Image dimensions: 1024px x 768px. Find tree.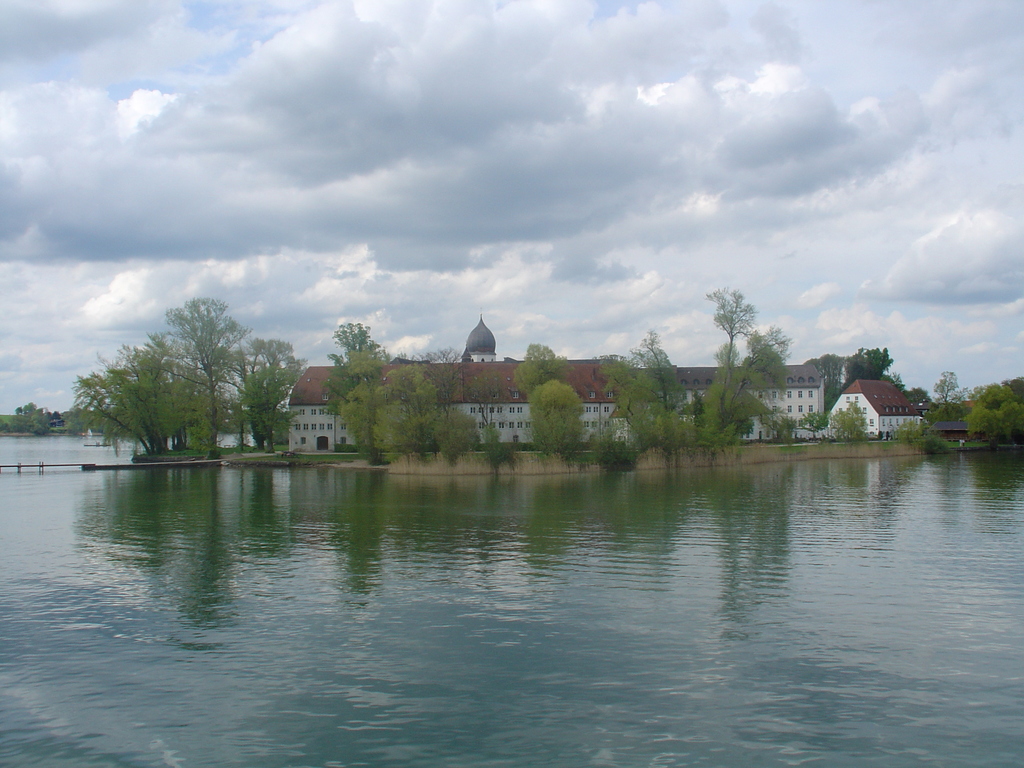
(598, 325, 697, 452).
